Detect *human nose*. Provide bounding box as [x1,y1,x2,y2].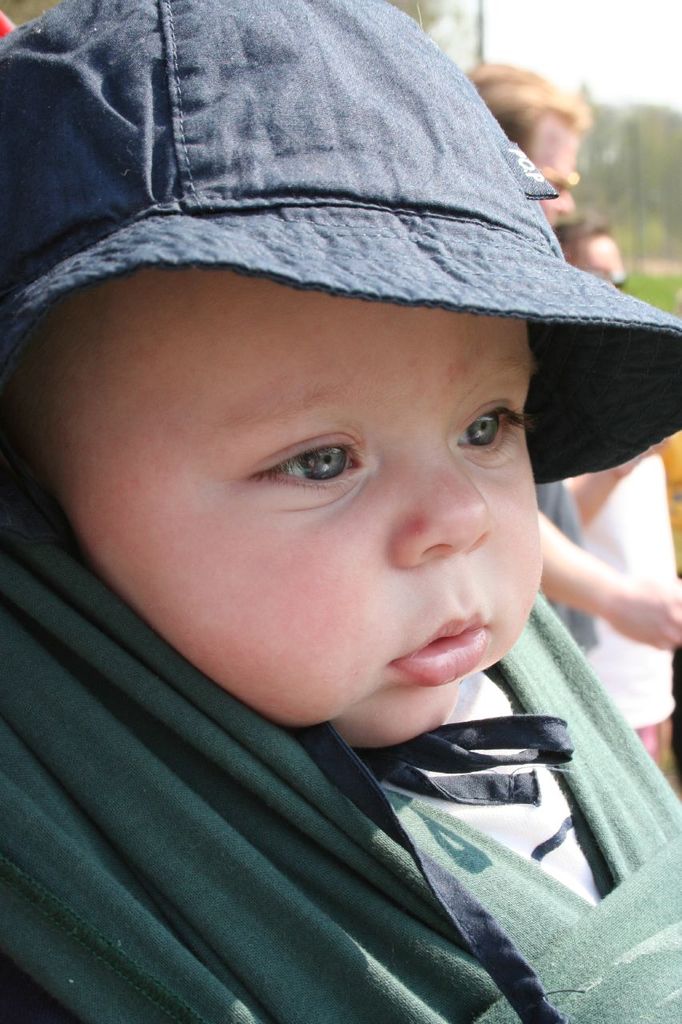
[381,442,502,567].
